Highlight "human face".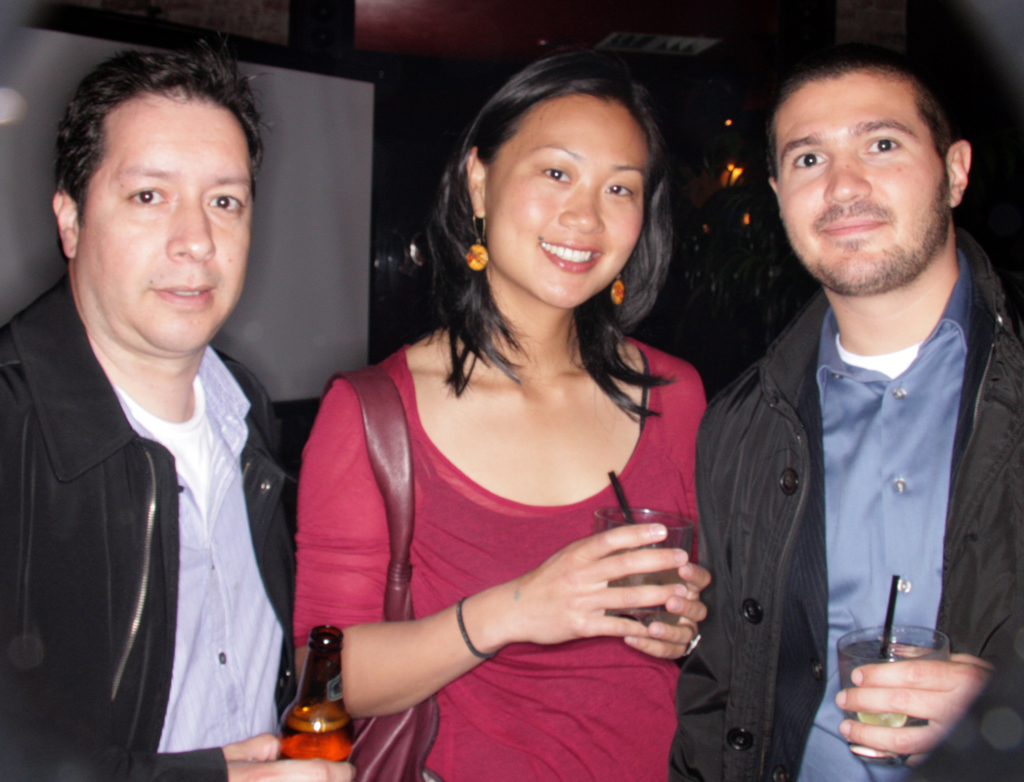
Highlighted region: box(484, 92, 645, 307).
